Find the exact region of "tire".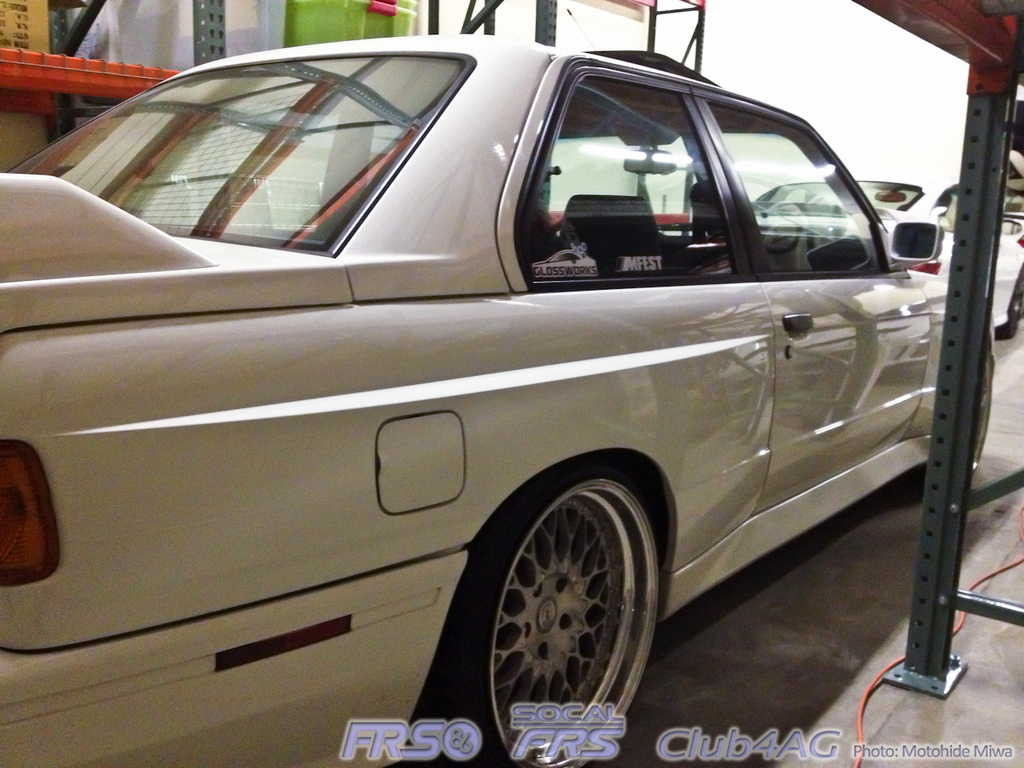
Exact region: [x1=972, y1=330, x2=992, y2=482].
